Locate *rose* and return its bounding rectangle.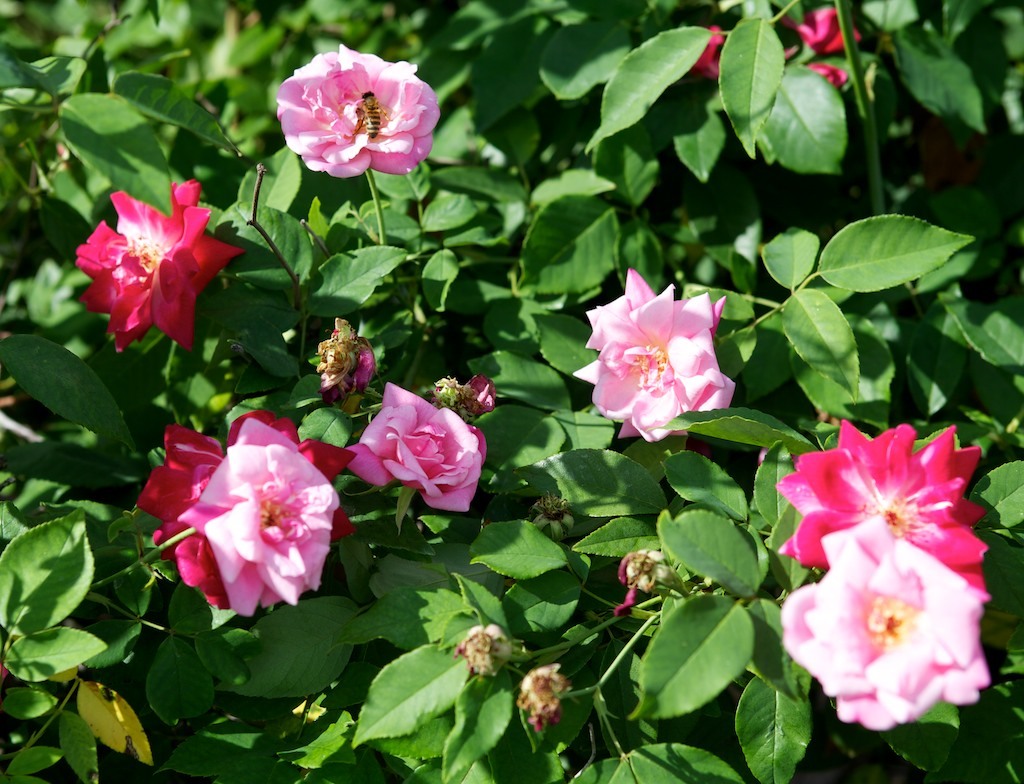
[x1=346, y1=376, x2=481, y2=512].
